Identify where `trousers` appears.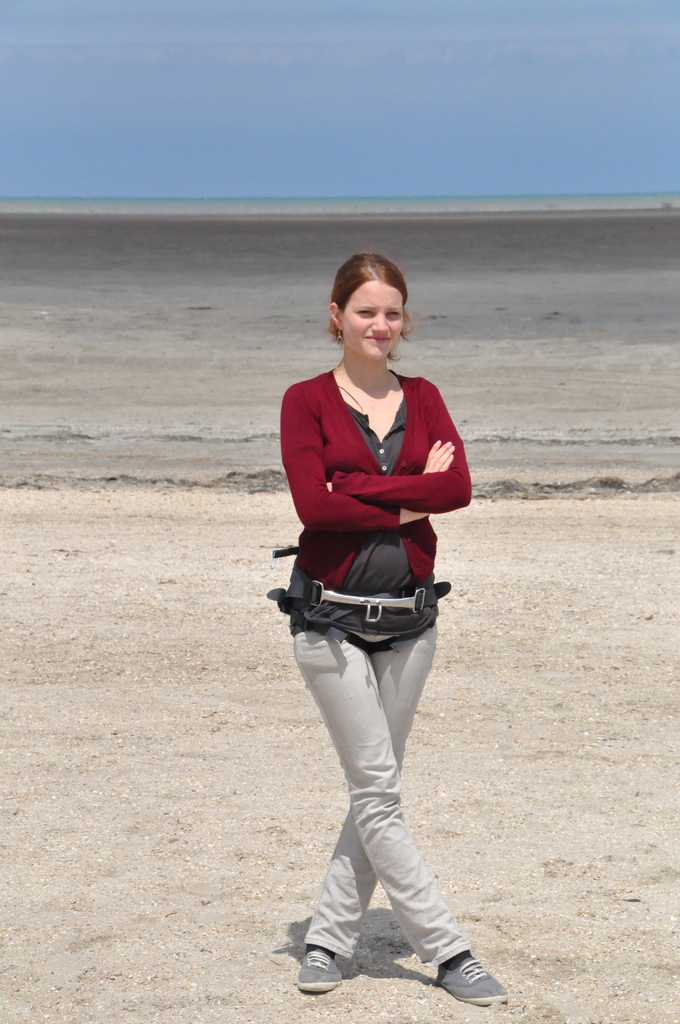
Appears at bbox=[285, 626, 474, 974].
